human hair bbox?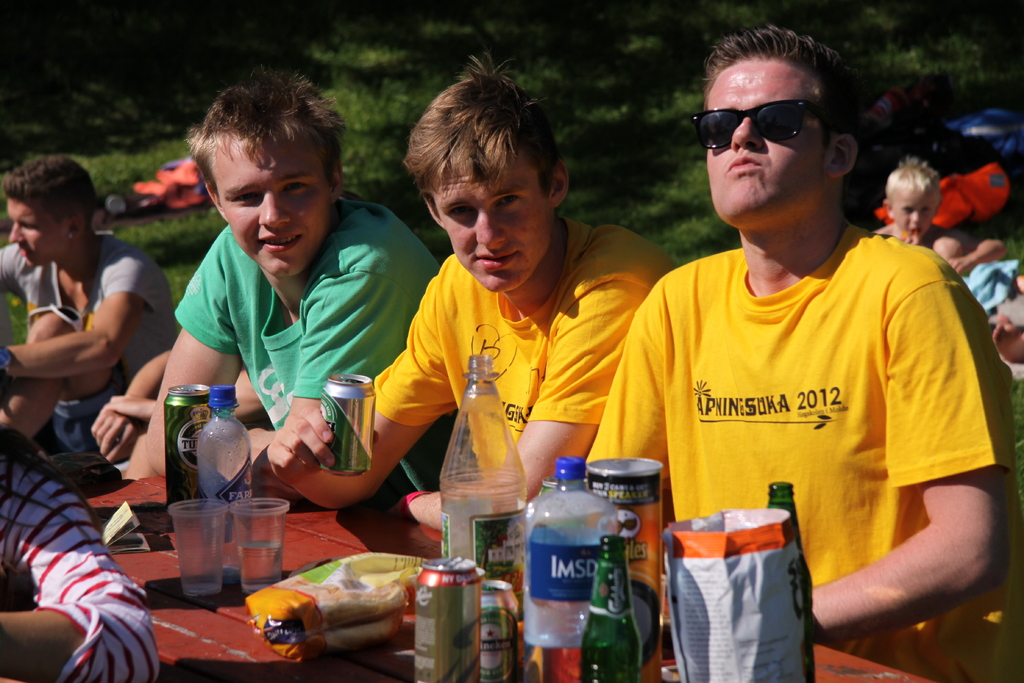
{"left": 401, "top": 52, "right": 561, "bottom": 194}
